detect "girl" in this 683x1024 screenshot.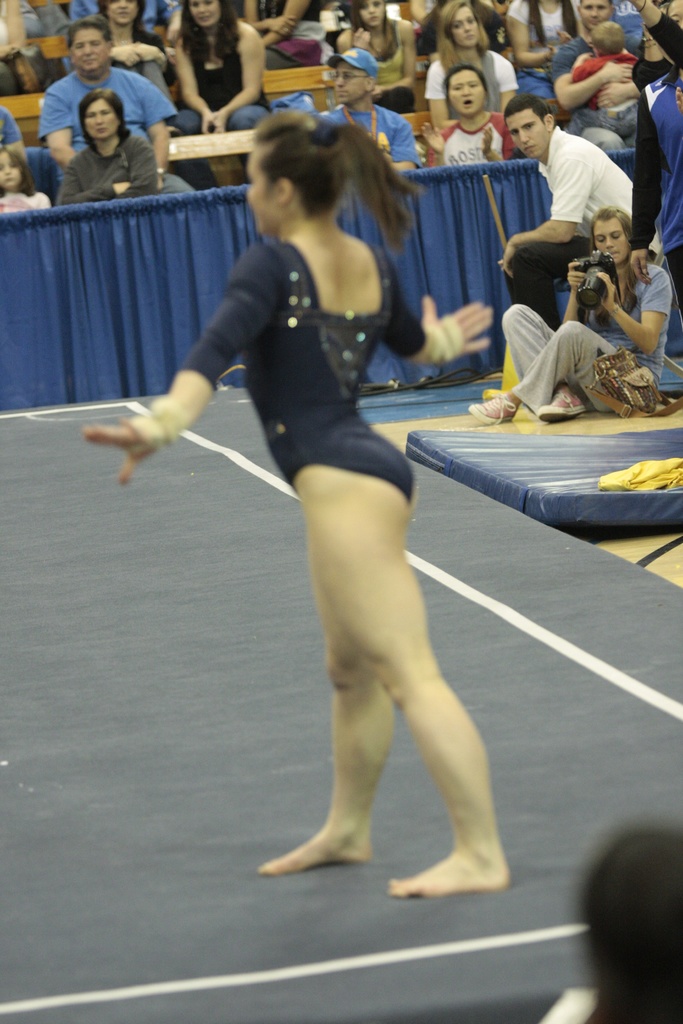
Detection: 80,106,492,886.
